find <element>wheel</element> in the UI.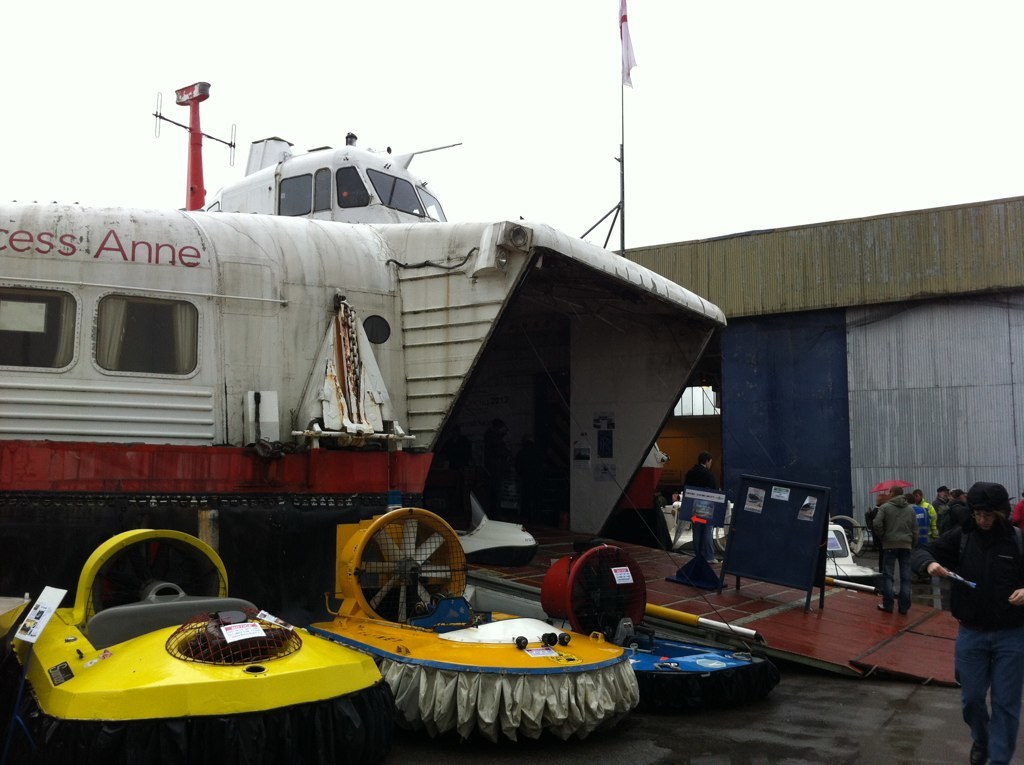
UI element at left=571, top=553, right=636, bottom=634.
